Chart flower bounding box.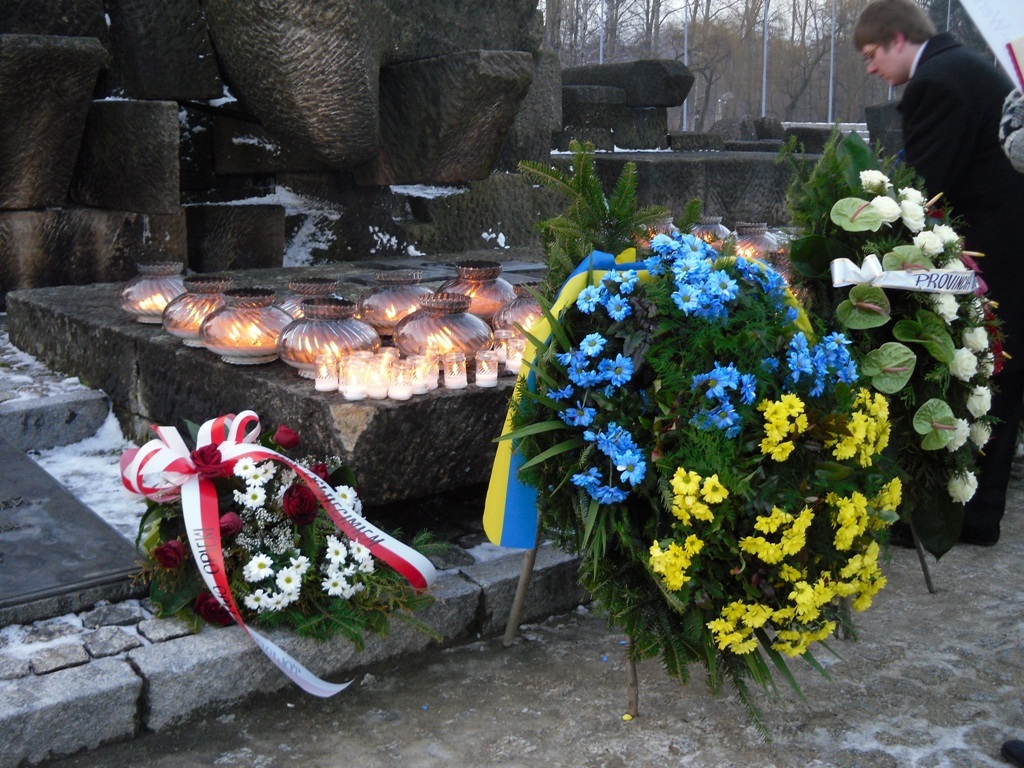
Charted: select_region(943, 470, 979, 501).
